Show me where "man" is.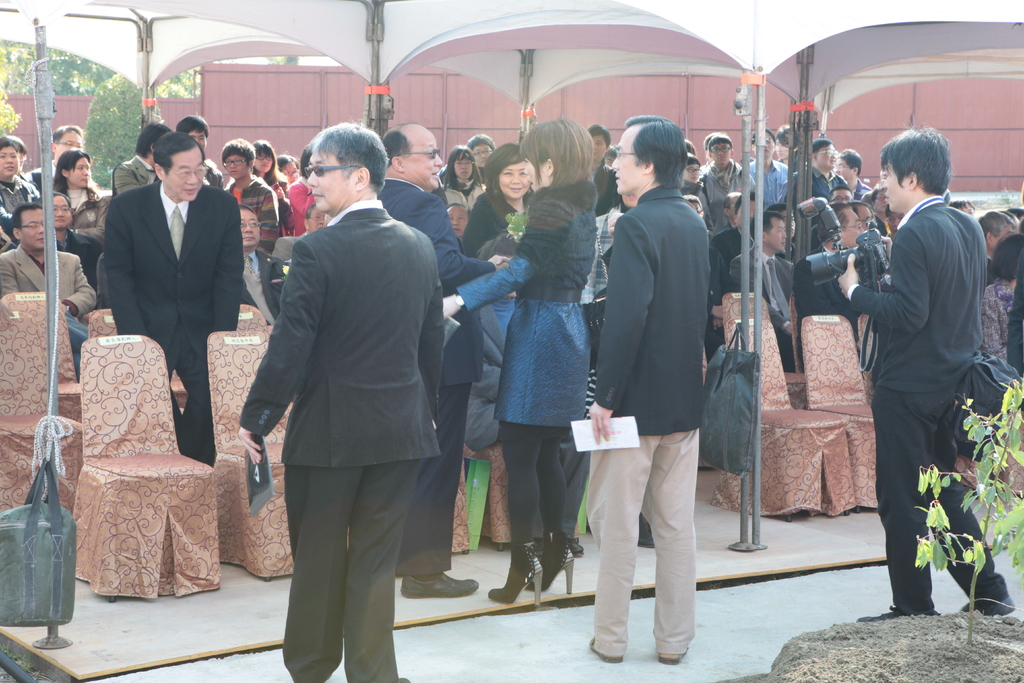
"man" is at <region>971, 212, 1018, 250</region>.
